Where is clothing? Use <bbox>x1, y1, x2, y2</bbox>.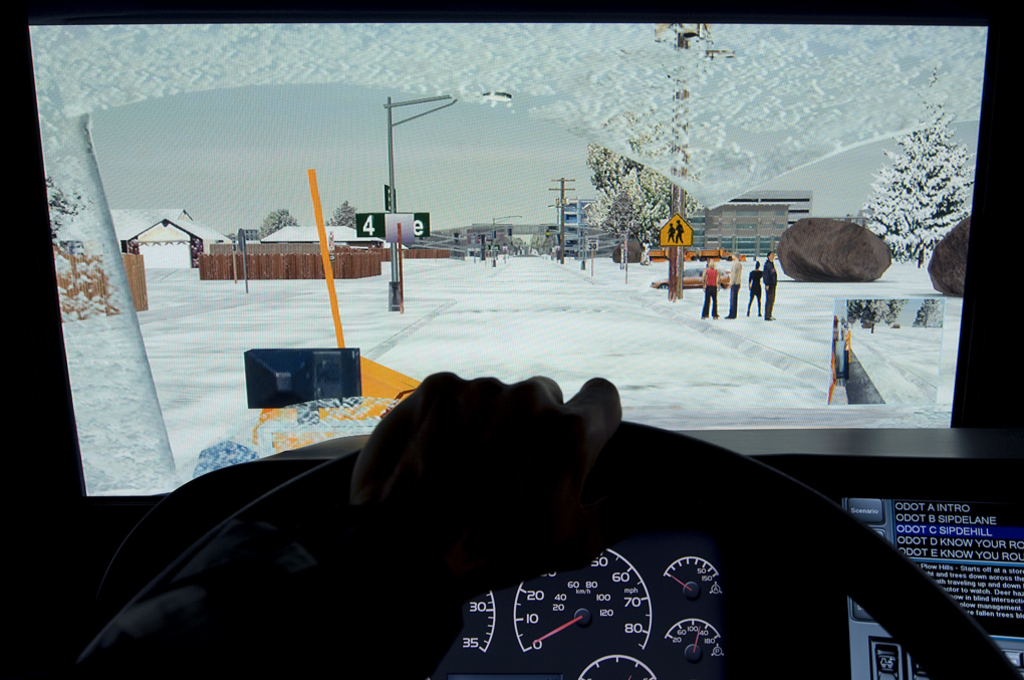
<bbox>732, 260, 741, 317</bbox>.
